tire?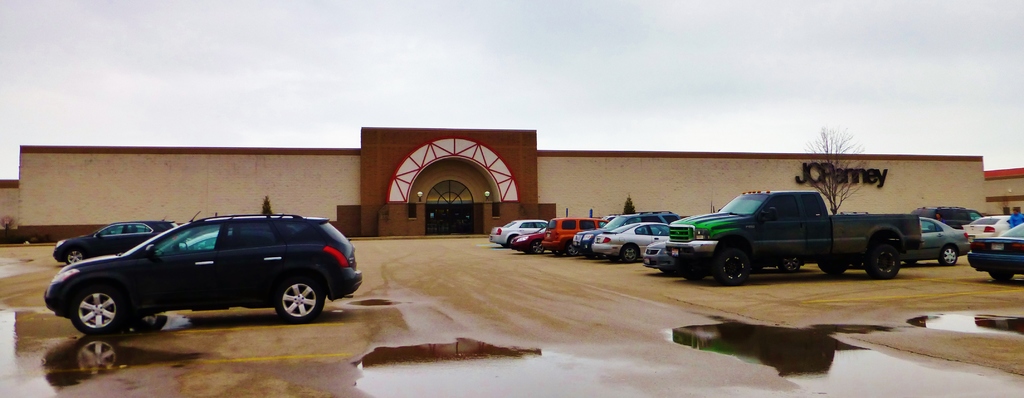
bbox(565, 240, 580, 256)
